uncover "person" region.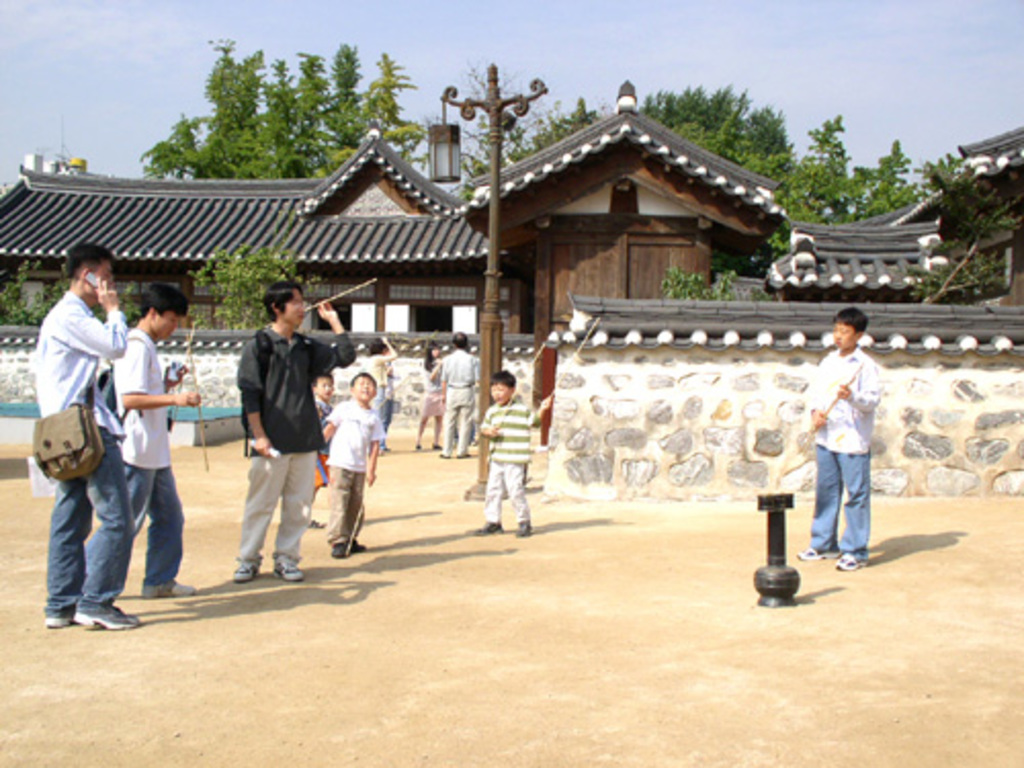
Uncovered: x1=317, y1=367, x2=389, y2=565.
